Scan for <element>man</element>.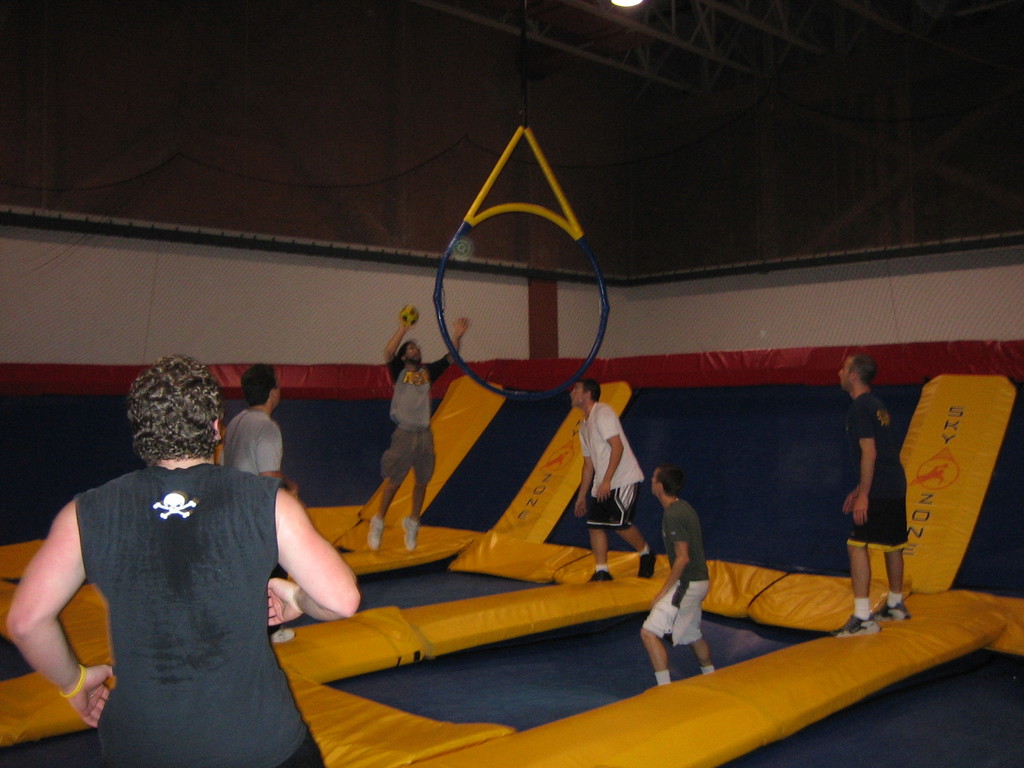
Scan result: detection(220, 363, 300, 643).
